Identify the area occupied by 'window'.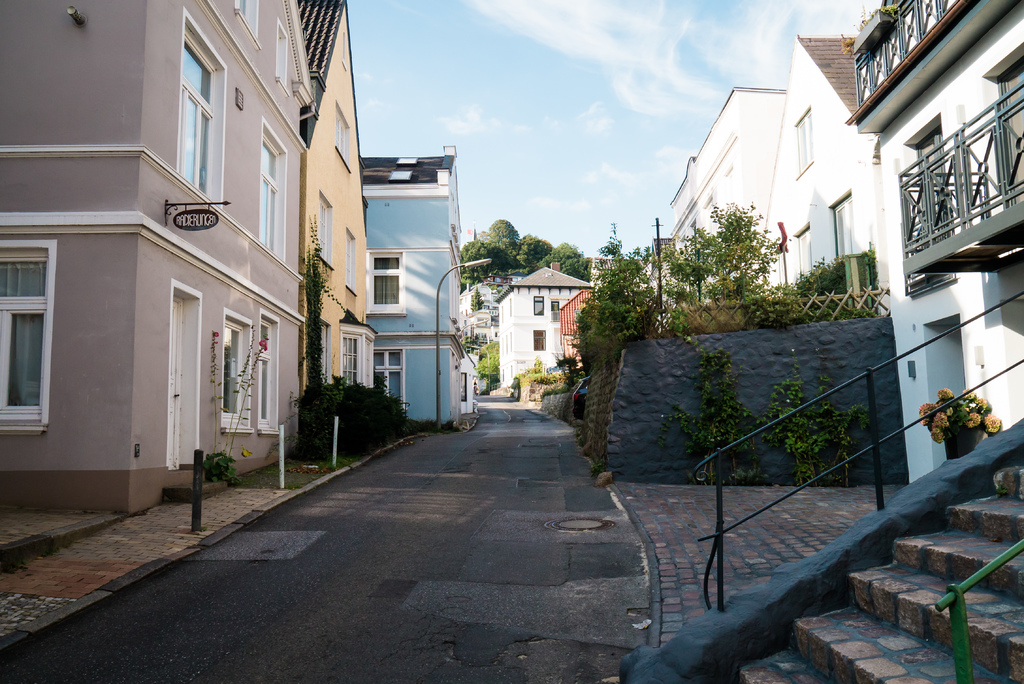
Area: pyautogui.locateOnScreen(366, 254, 404, 317).
